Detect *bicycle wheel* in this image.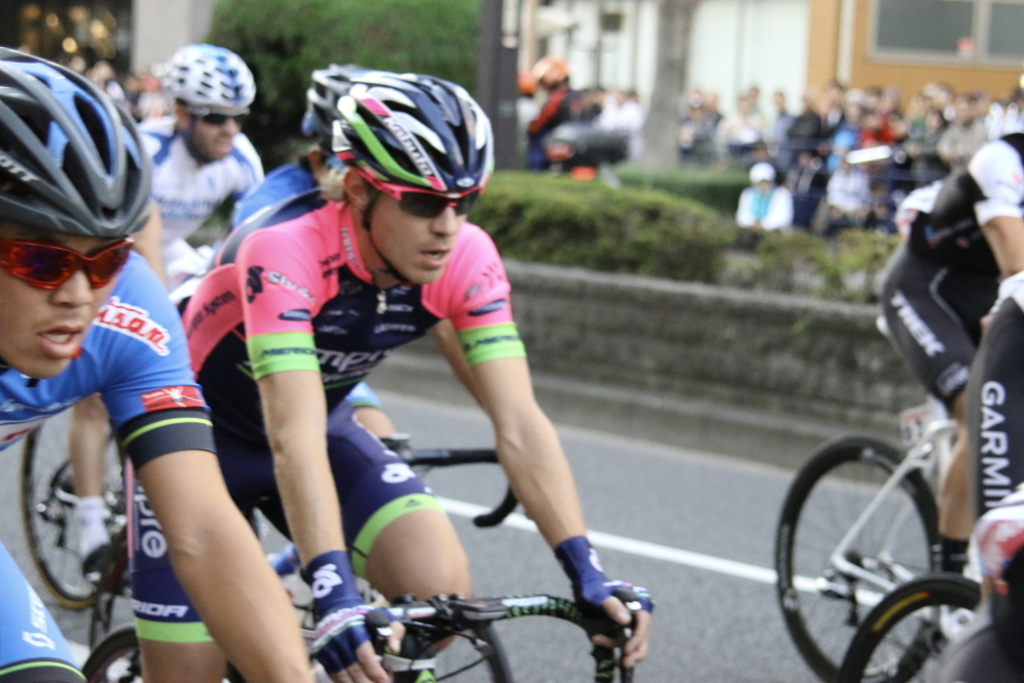
Detection: [left=837, top=578, right=1023, bottom=682].
